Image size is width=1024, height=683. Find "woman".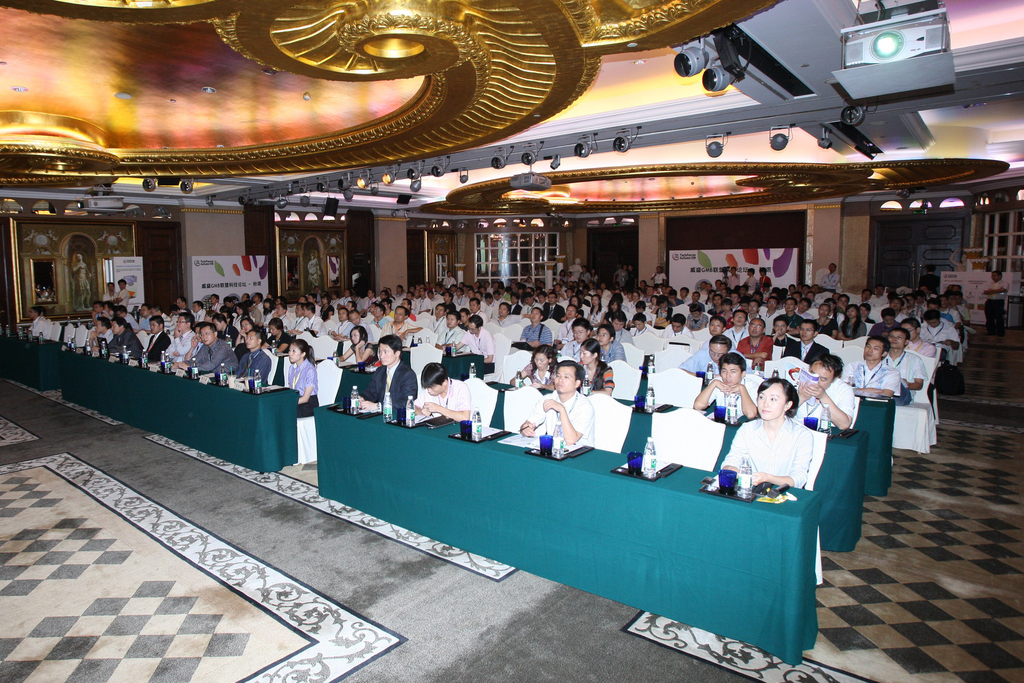
(824,297,844,325).
